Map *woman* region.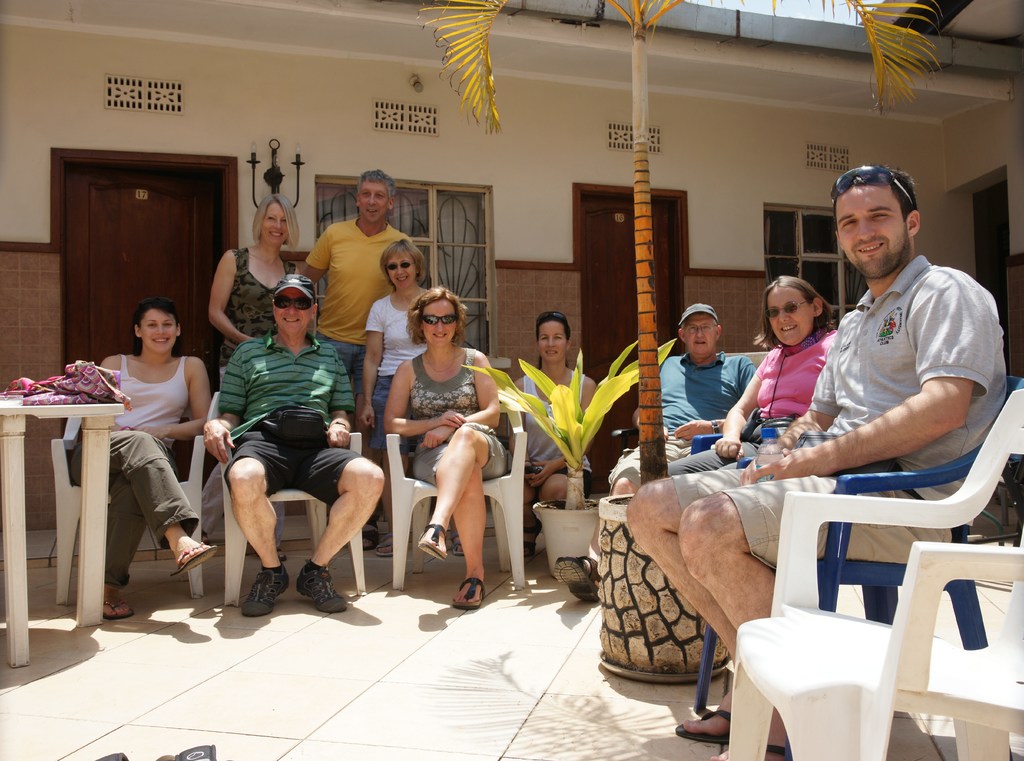
Mapped to rect(198, 189, 301, 568).
